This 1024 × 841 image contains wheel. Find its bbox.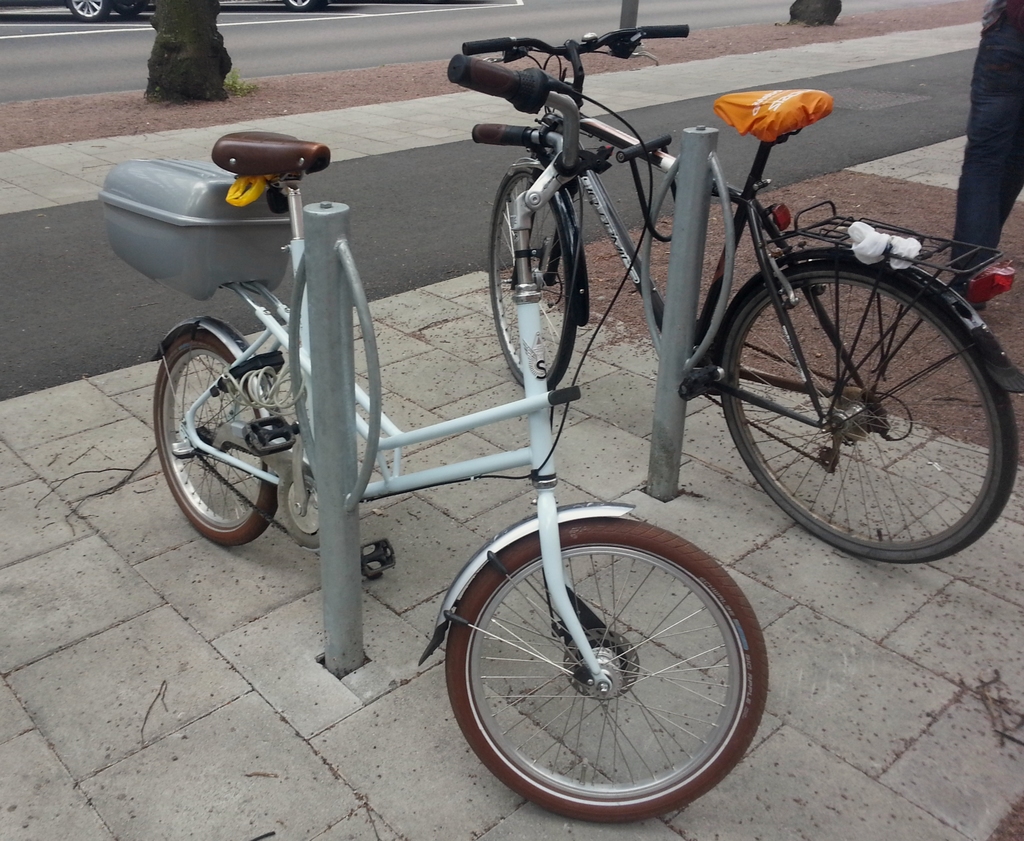
[x1=442, y1=514, x2=767, y2=821].
